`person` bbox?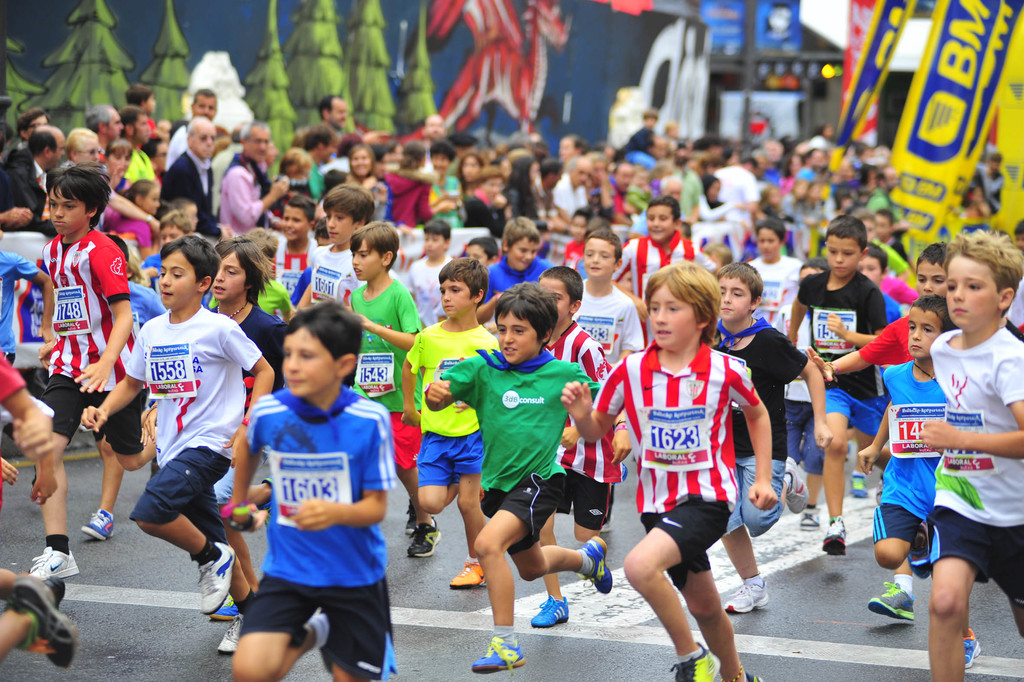
298 126 335 210
